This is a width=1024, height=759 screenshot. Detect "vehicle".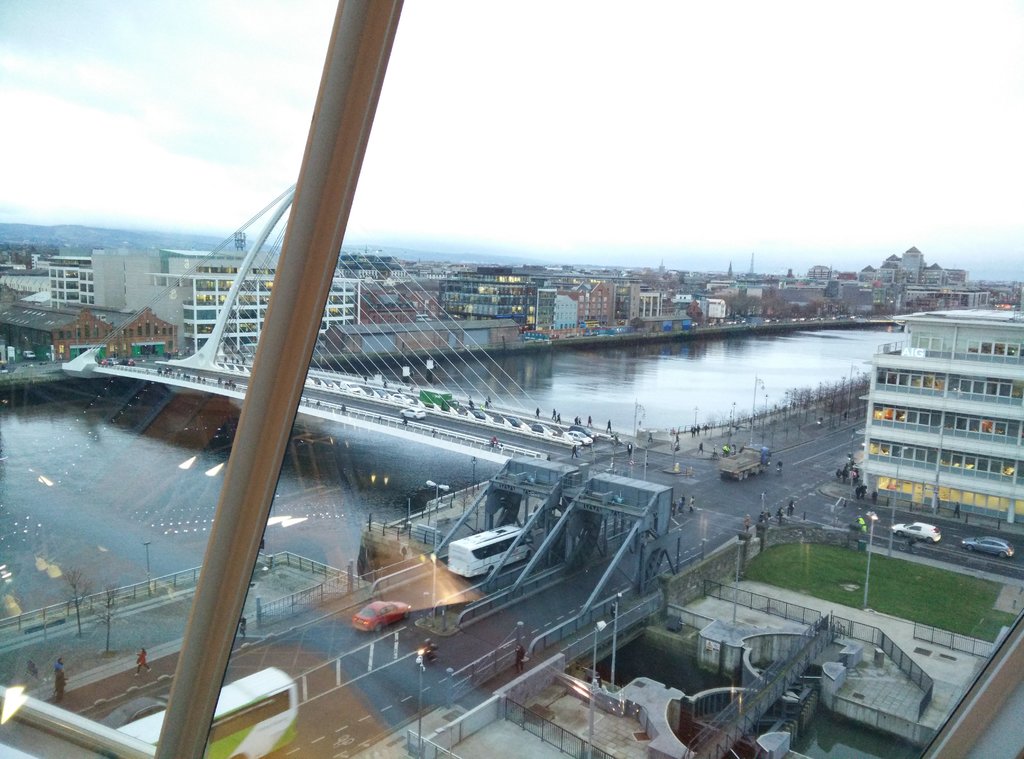
rect(569, 421, 593, 442).
